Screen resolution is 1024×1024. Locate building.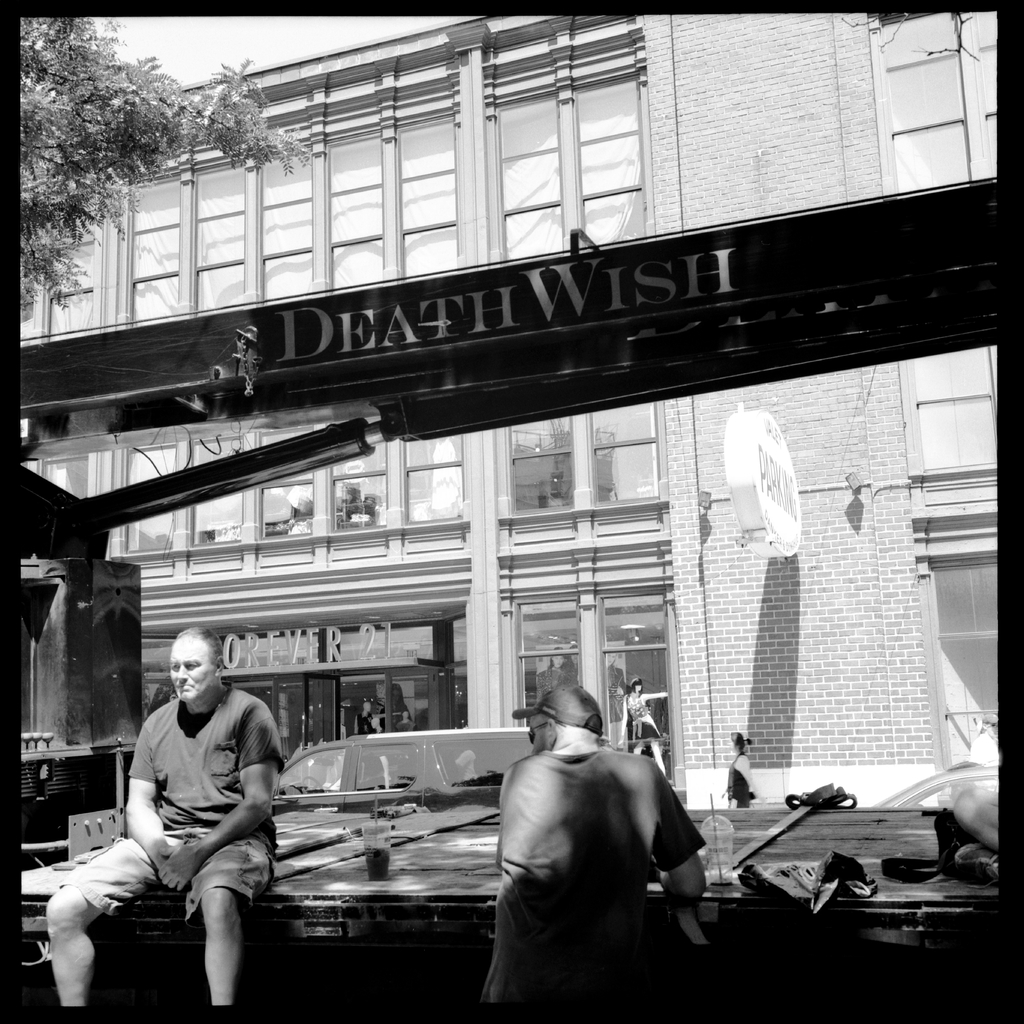
Rect(18, 15, 1000, 805).
